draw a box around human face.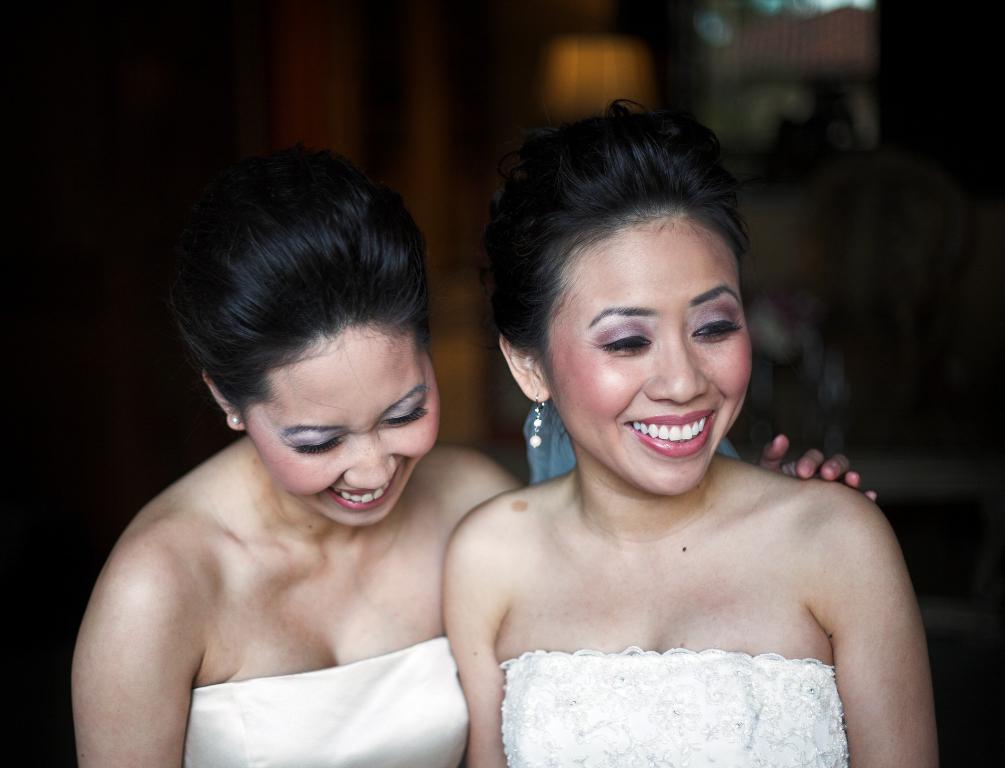
crop(246, 328, 444, 530).
